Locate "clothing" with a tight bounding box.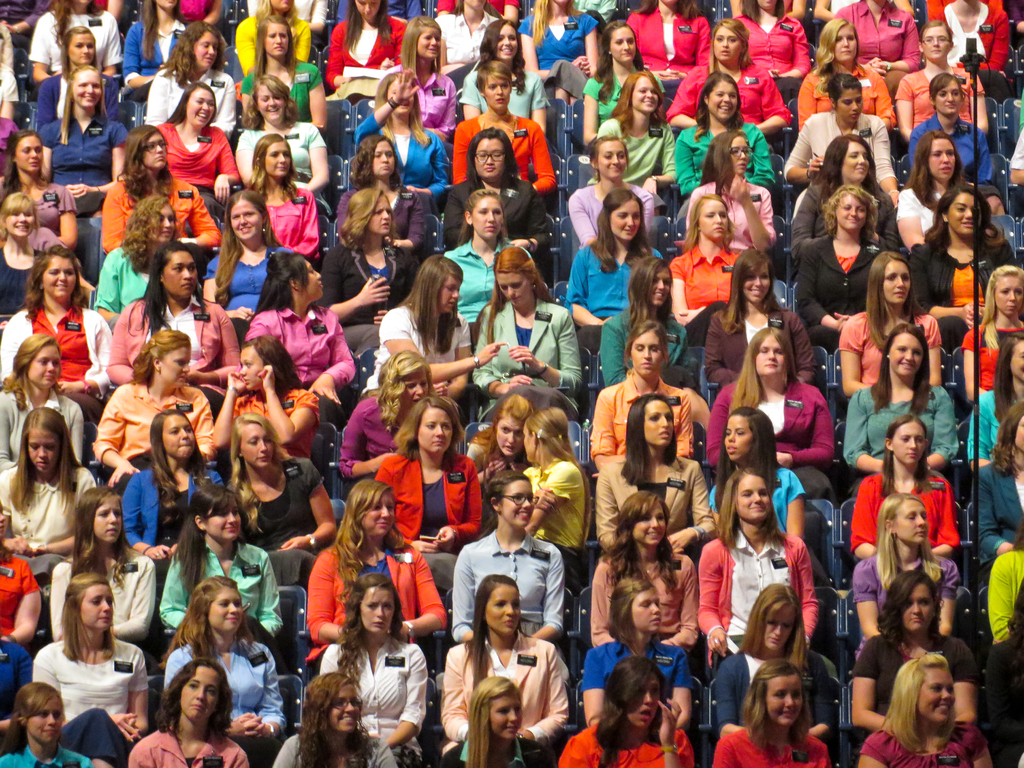
(719,725,849,767).
